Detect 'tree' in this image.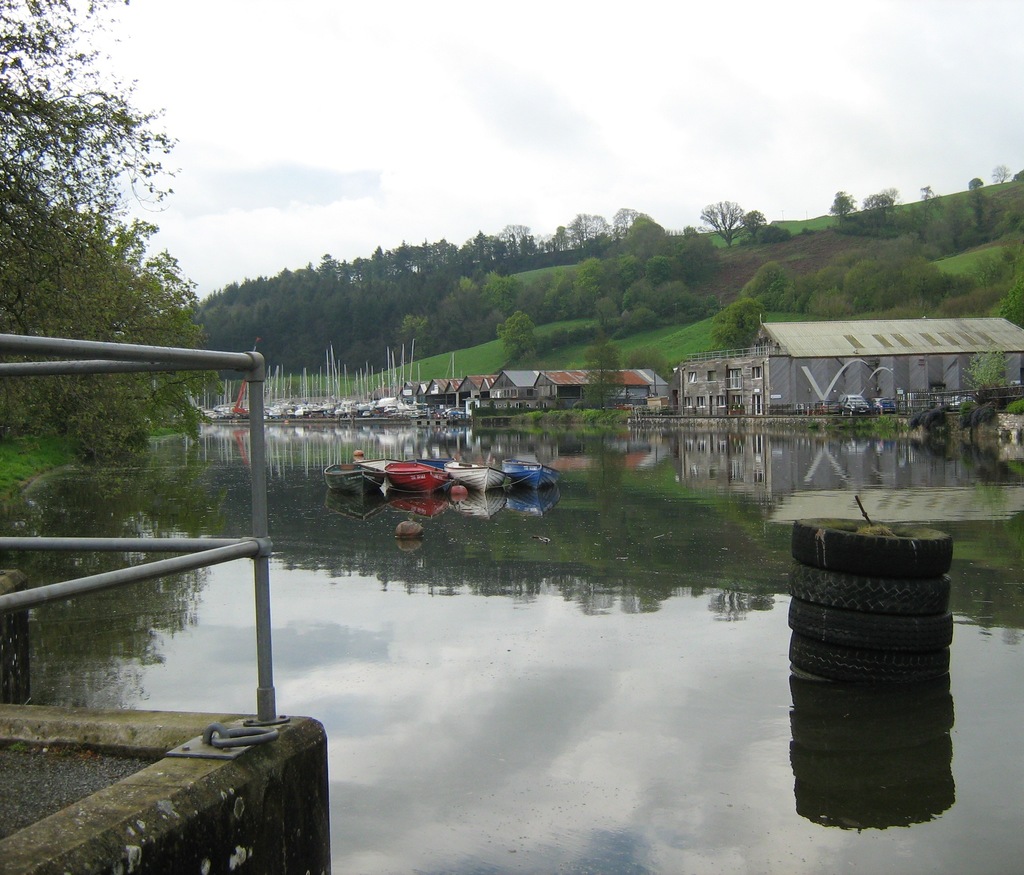
Detection: bbox(577, 330, 628, 415).
